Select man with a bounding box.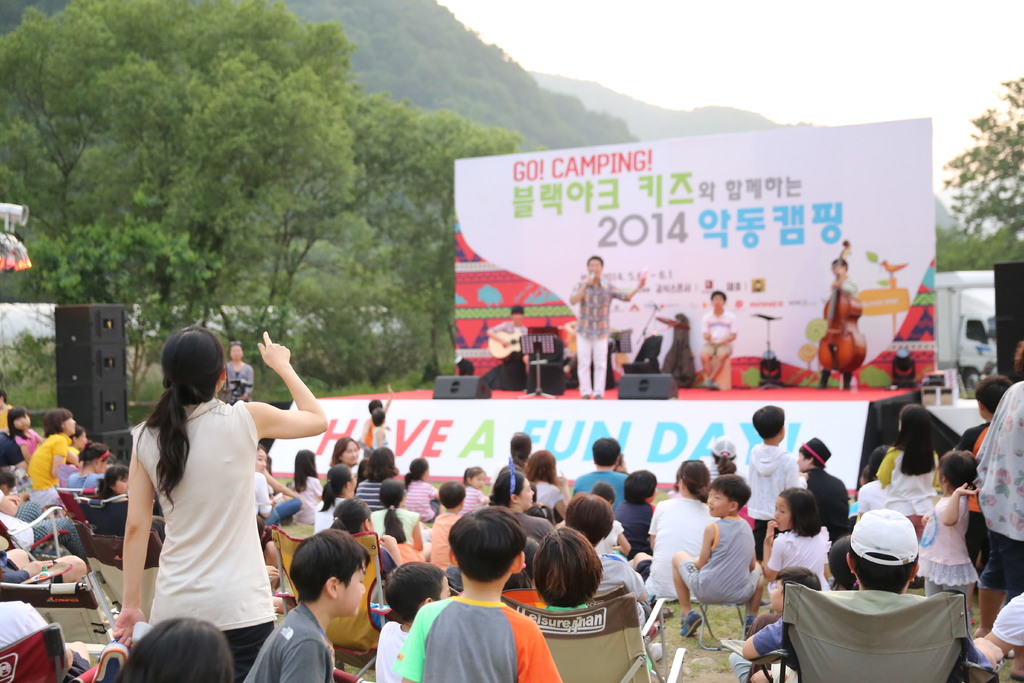
box=[700, 289, 739, 390].
